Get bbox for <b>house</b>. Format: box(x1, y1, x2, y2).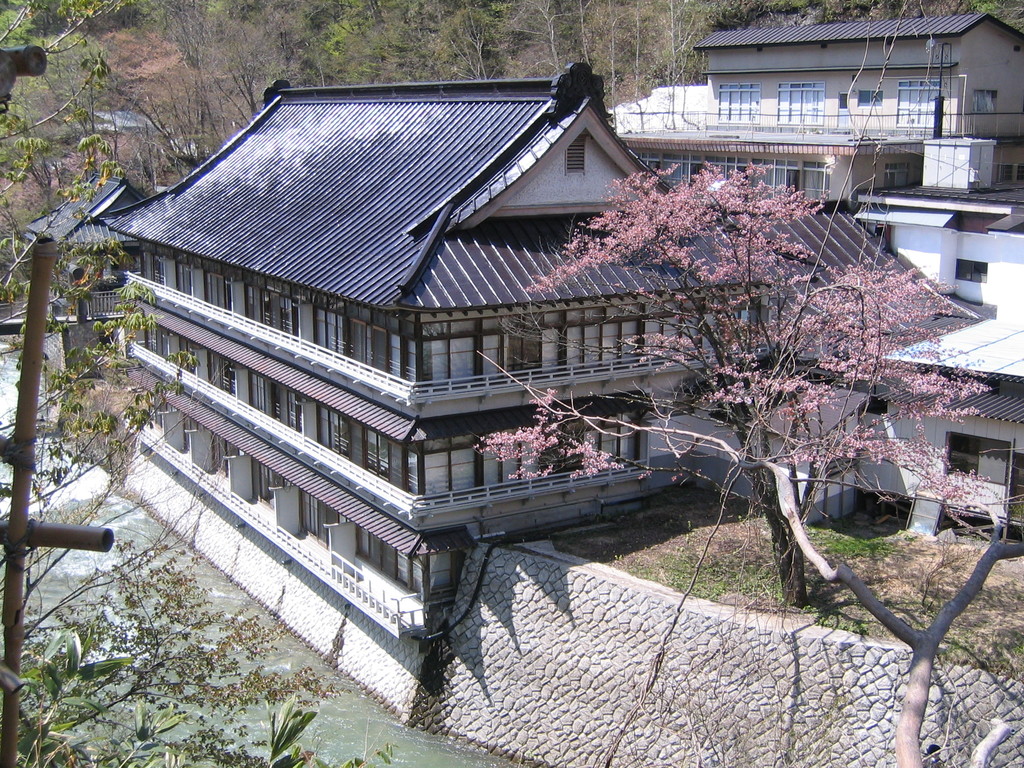
box(613, 11, 1023, 212).
